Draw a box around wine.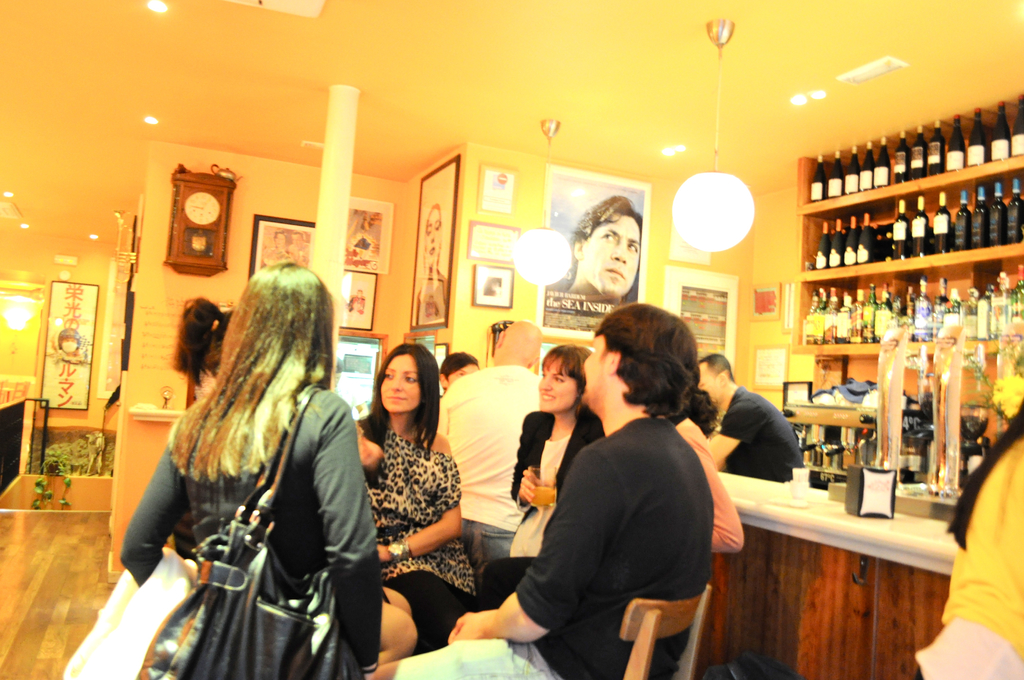
[972,188,988,247].
